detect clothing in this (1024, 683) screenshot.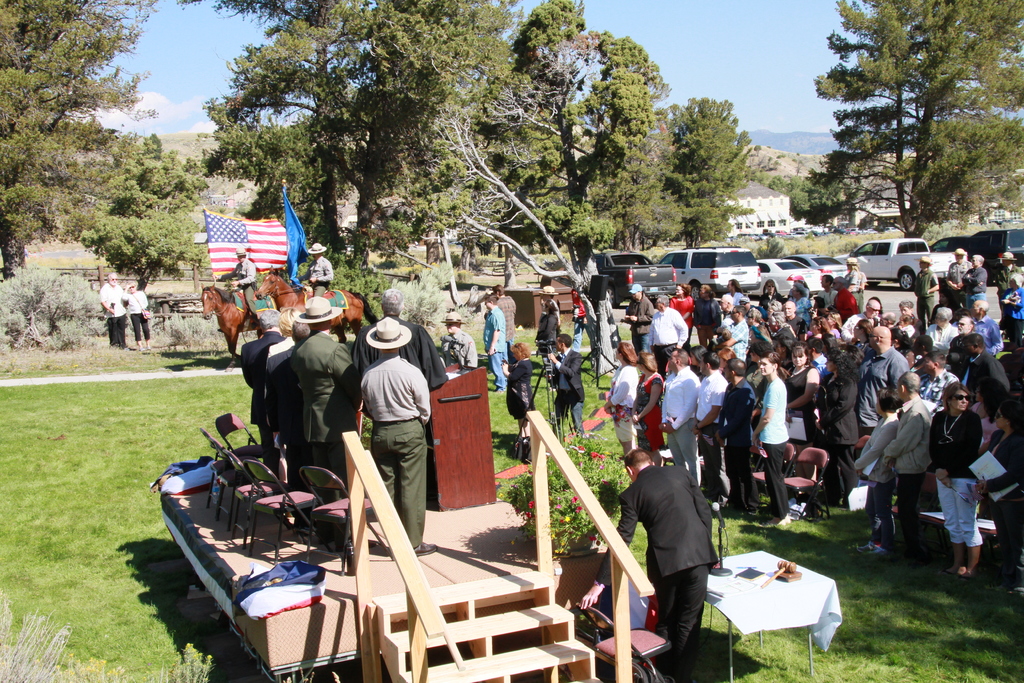
Detection: x1=285 y1=325 x2=351 y2=500.
